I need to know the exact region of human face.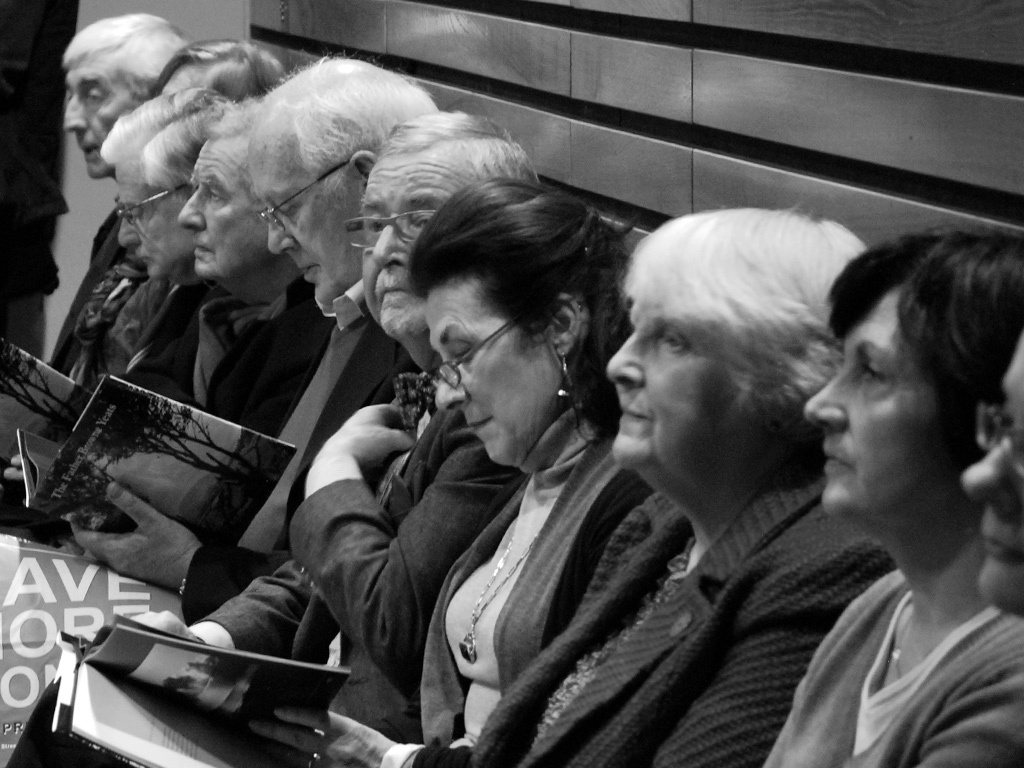
Region: <box>179,130,276,280</box>.
